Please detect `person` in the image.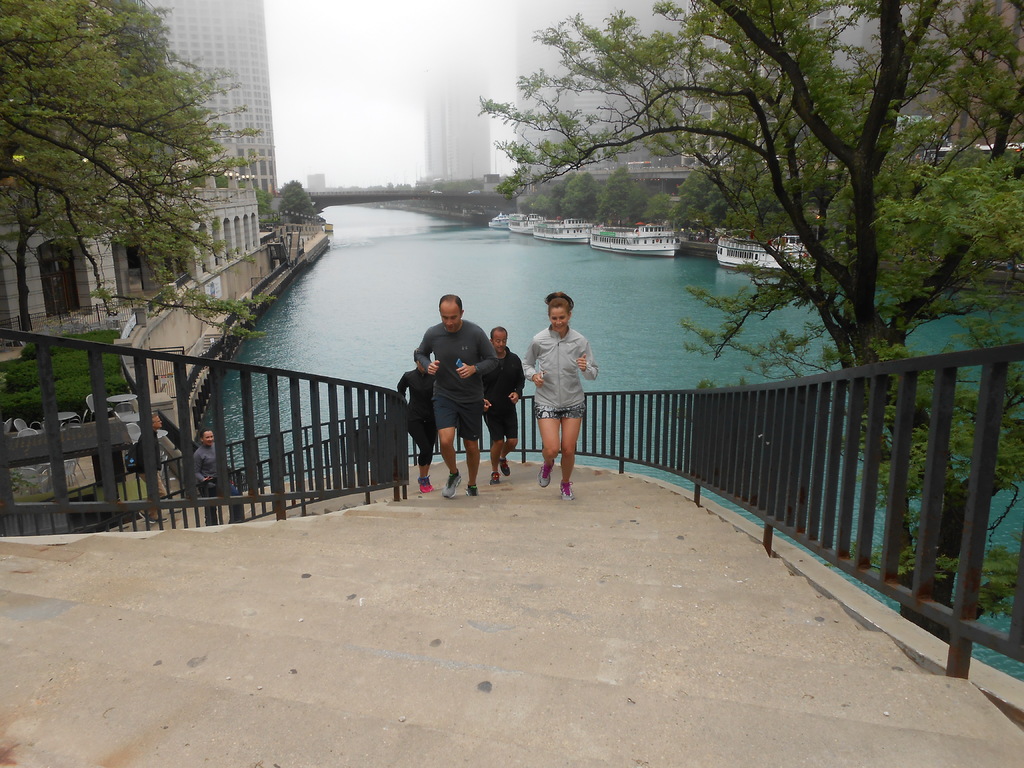
[392,340,437,483].
